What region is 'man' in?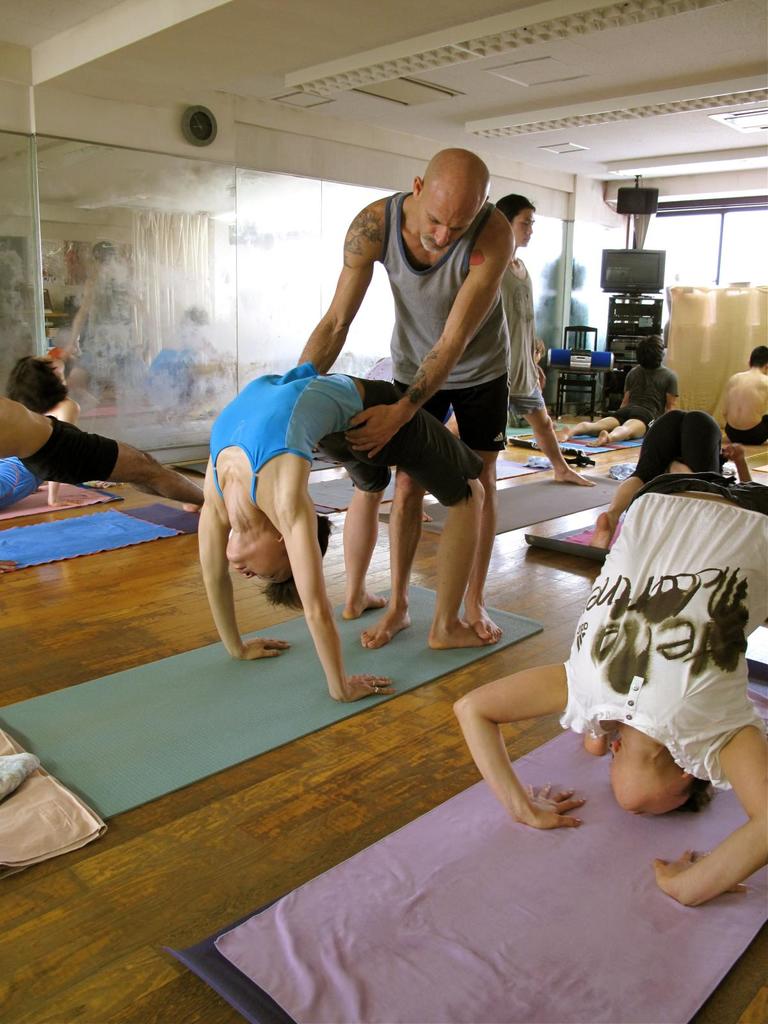
region(411, 190, 595, 528).
